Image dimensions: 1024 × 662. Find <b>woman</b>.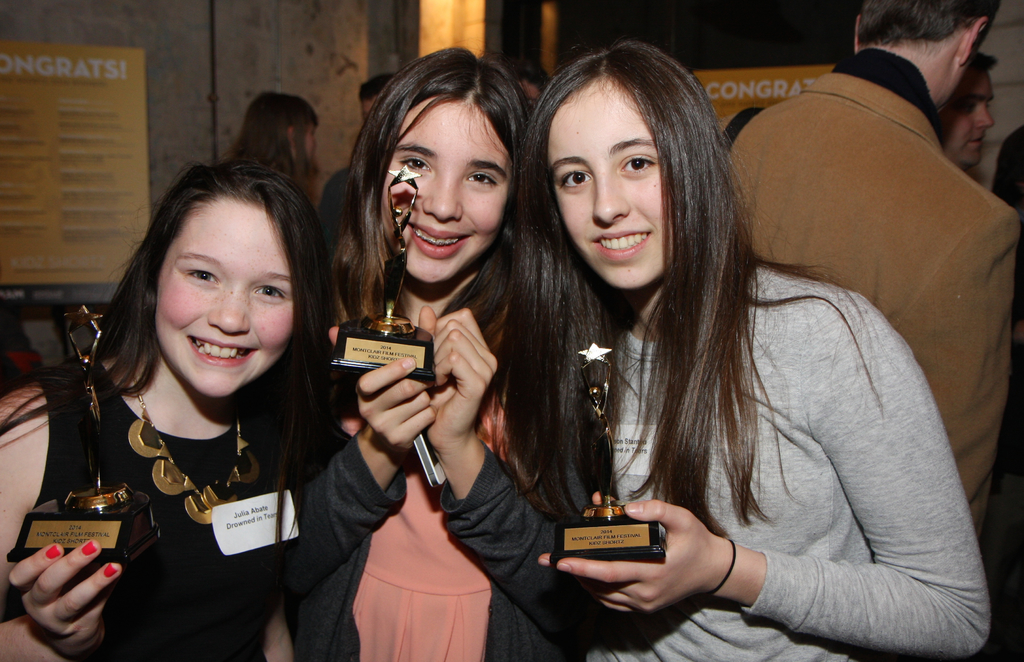
(x1=227, y1=93, x2=324, y2=204).
